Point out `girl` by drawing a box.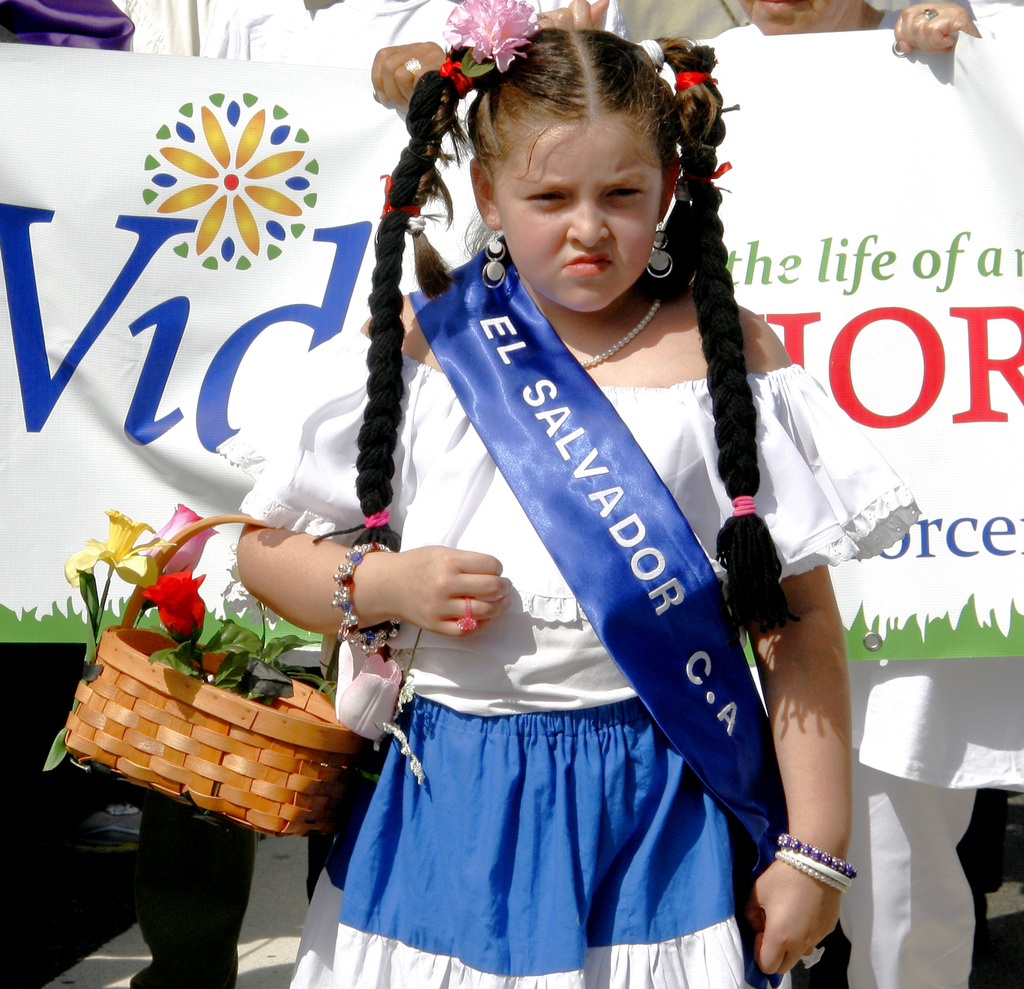
{"left": 235, "top": 31, "right": 923, "bottom": 988}.
